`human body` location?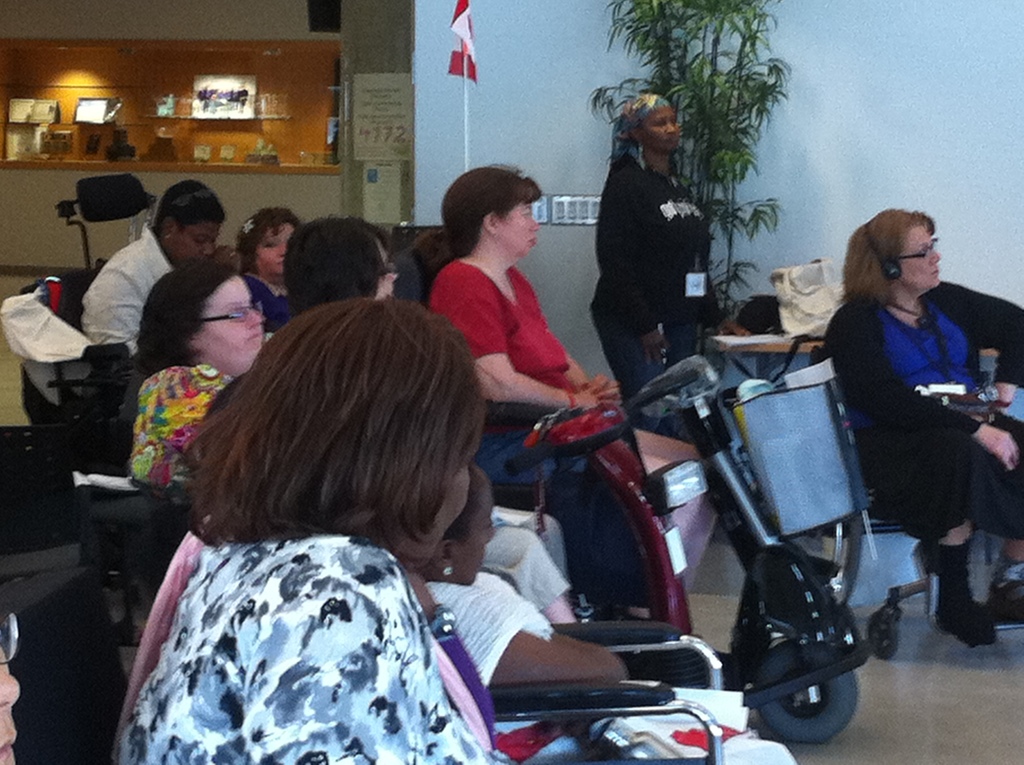
[x1=79, y1=224, x2=242, y2=365]
